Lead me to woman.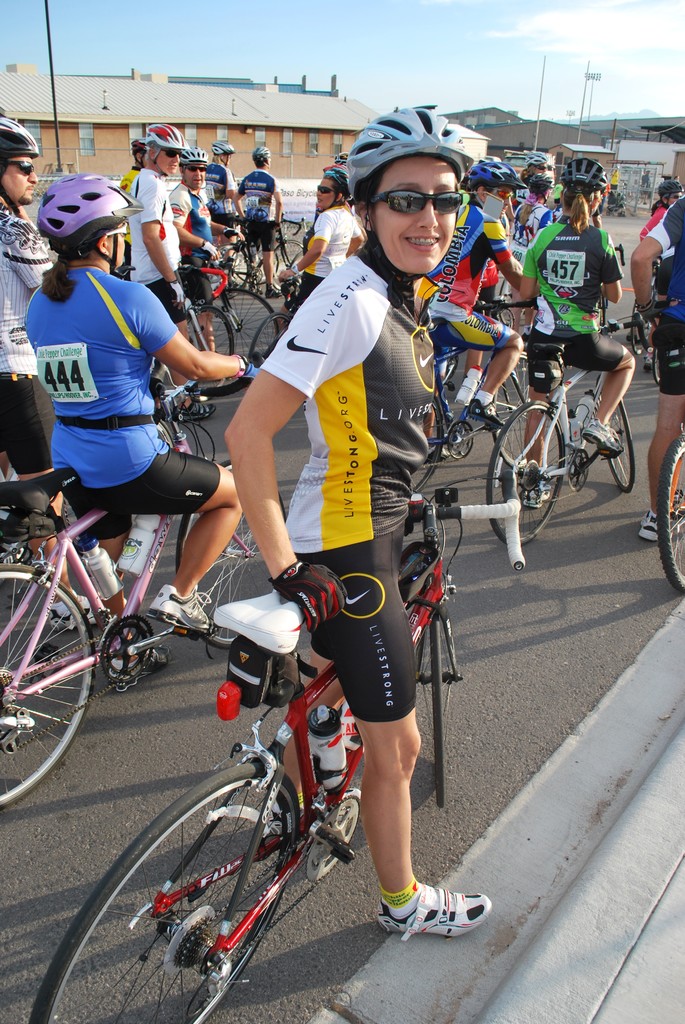
Lead to bbox=(22, 173, 279, 685).
